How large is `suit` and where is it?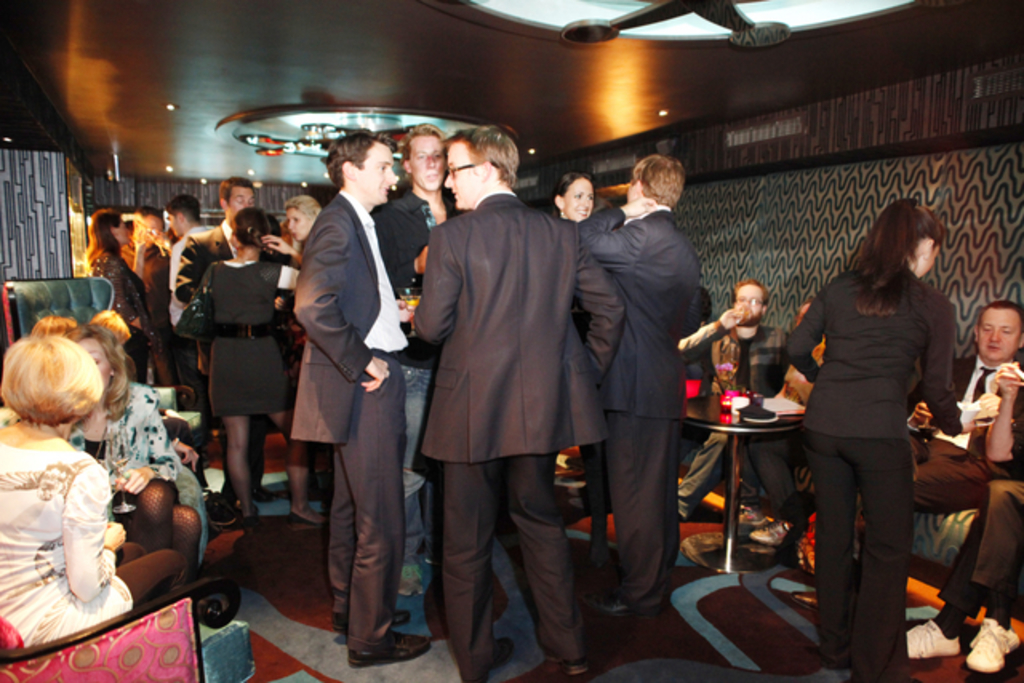
Bounding box: x1=906, y1=355, x2=1022, y2=510.
